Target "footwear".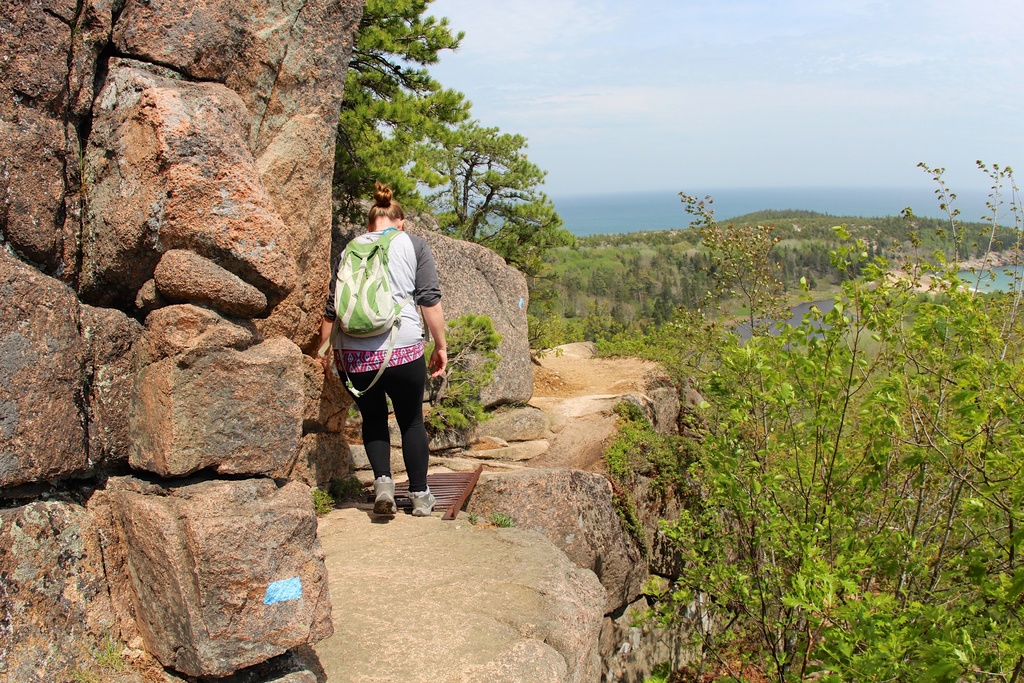
Target region: 404 486 438 516.
